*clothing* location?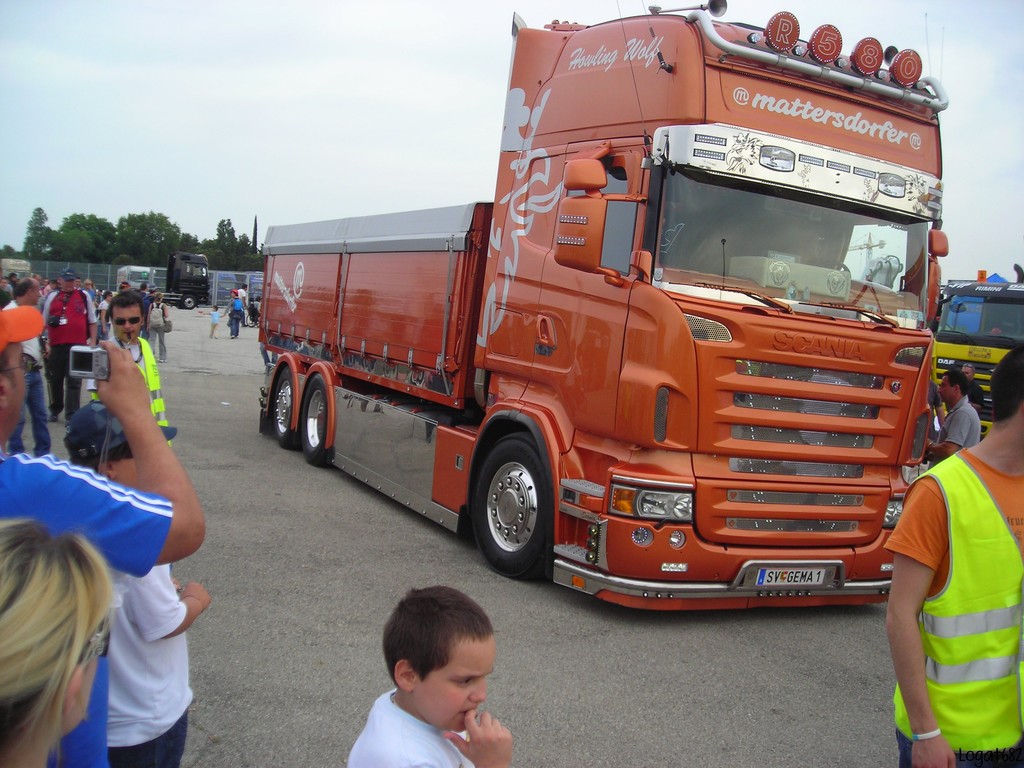
<region>0, 450, 168, 767</region>
